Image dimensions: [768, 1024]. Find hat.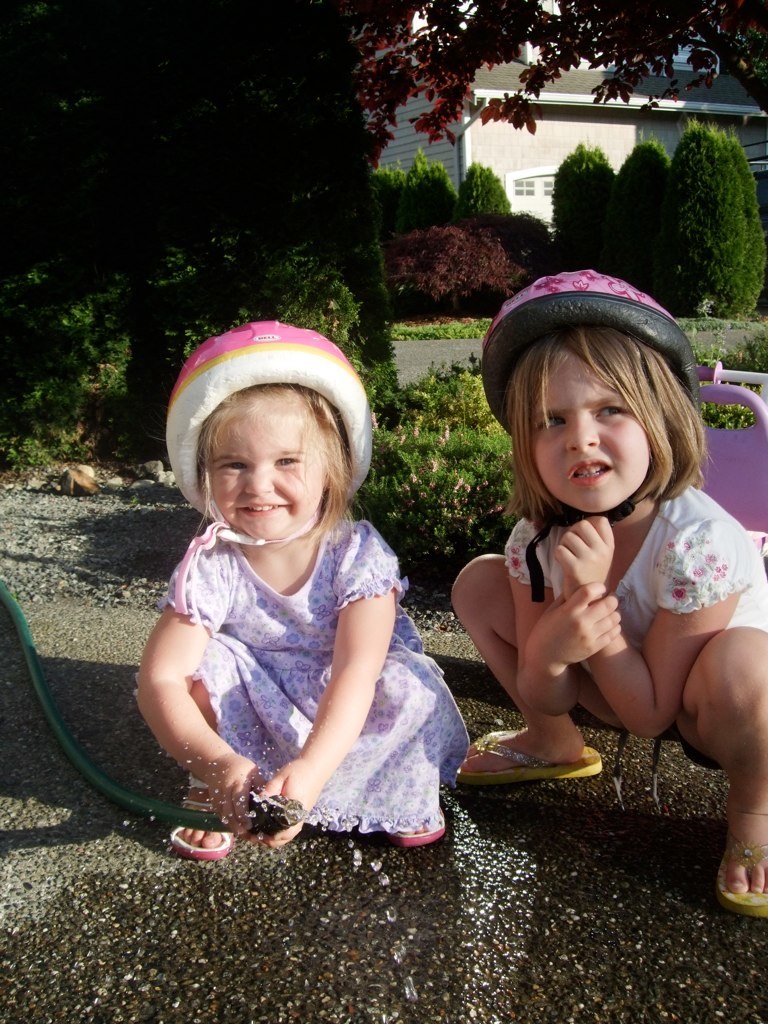
(169, 324, 402, 497).
